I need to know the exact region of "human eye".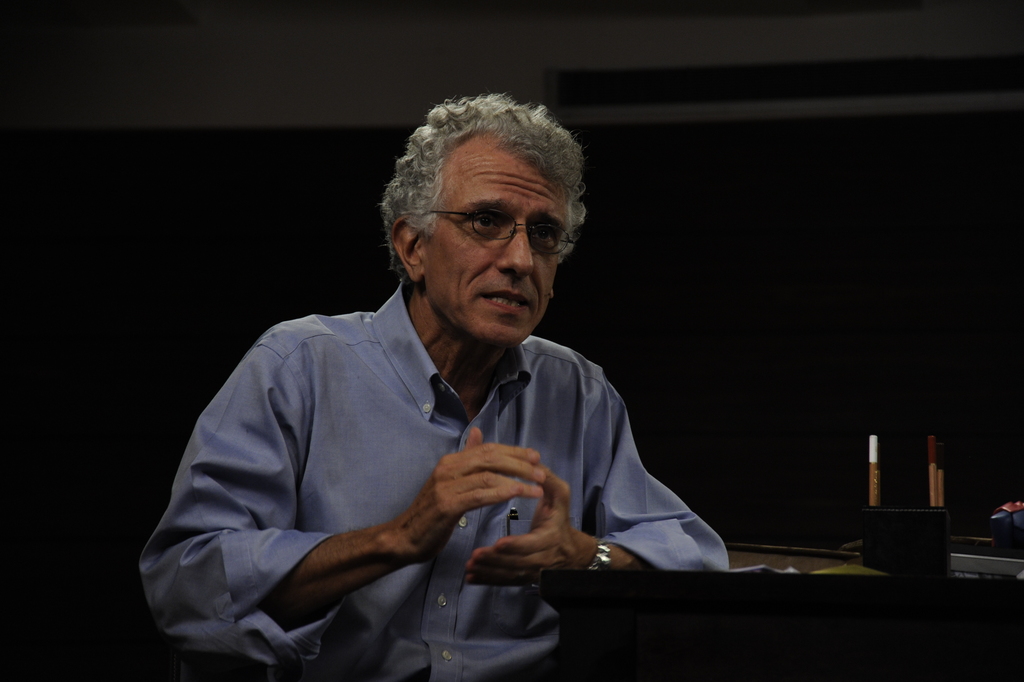
Region: (left=462, top=209, right=507, bottom=242).
